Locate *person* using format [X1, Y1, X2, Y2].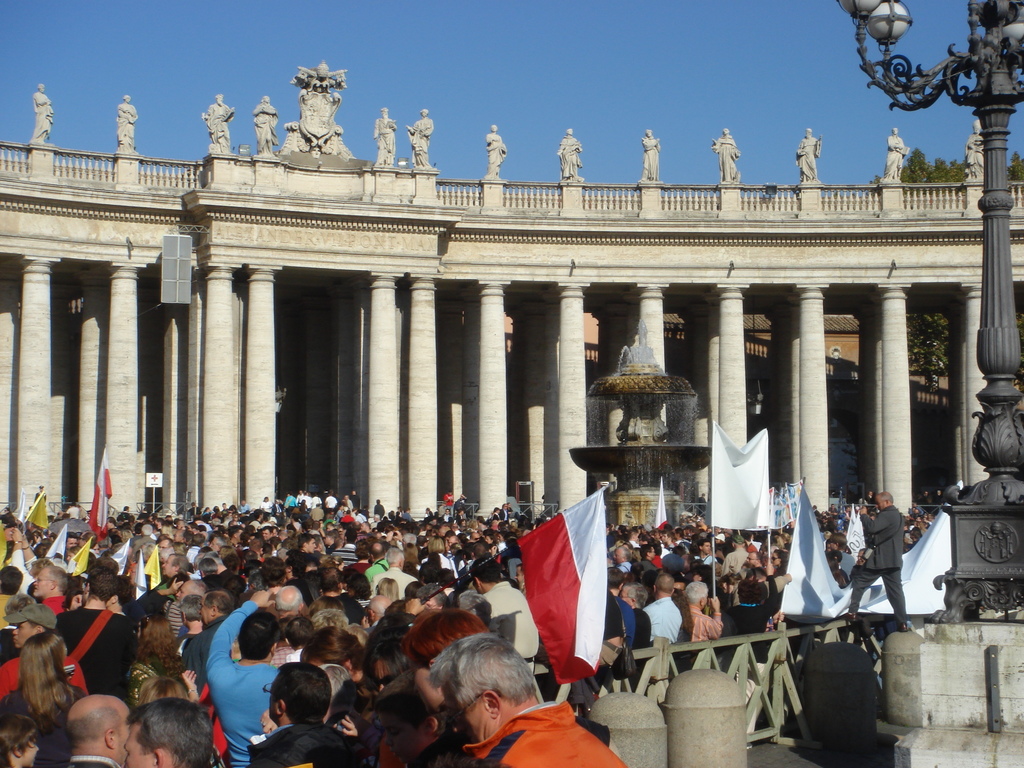
[884, 127, 906, 184].
